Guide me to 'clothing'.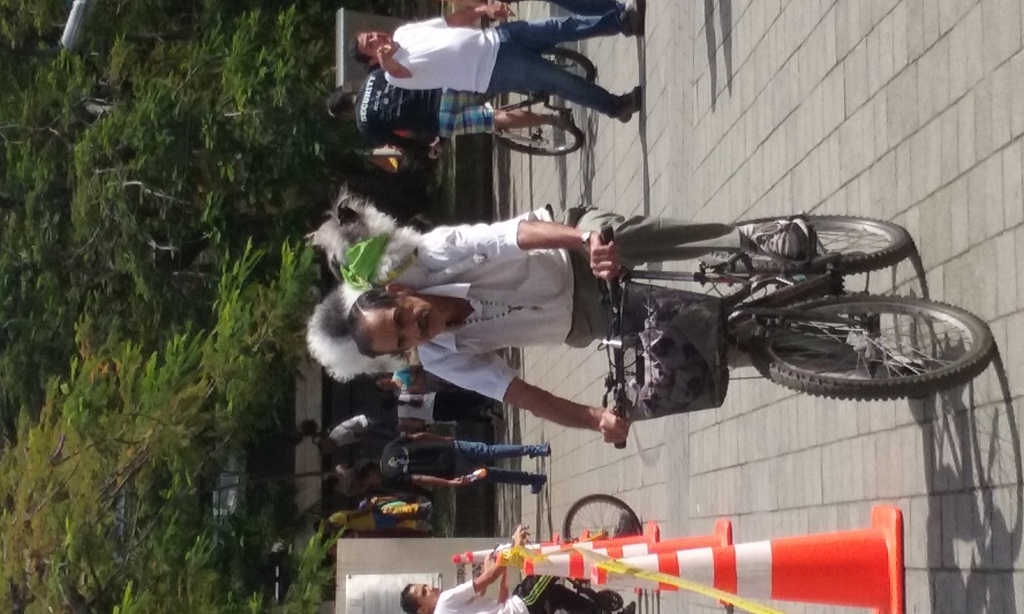
Guidance: 425:573:594:613.
